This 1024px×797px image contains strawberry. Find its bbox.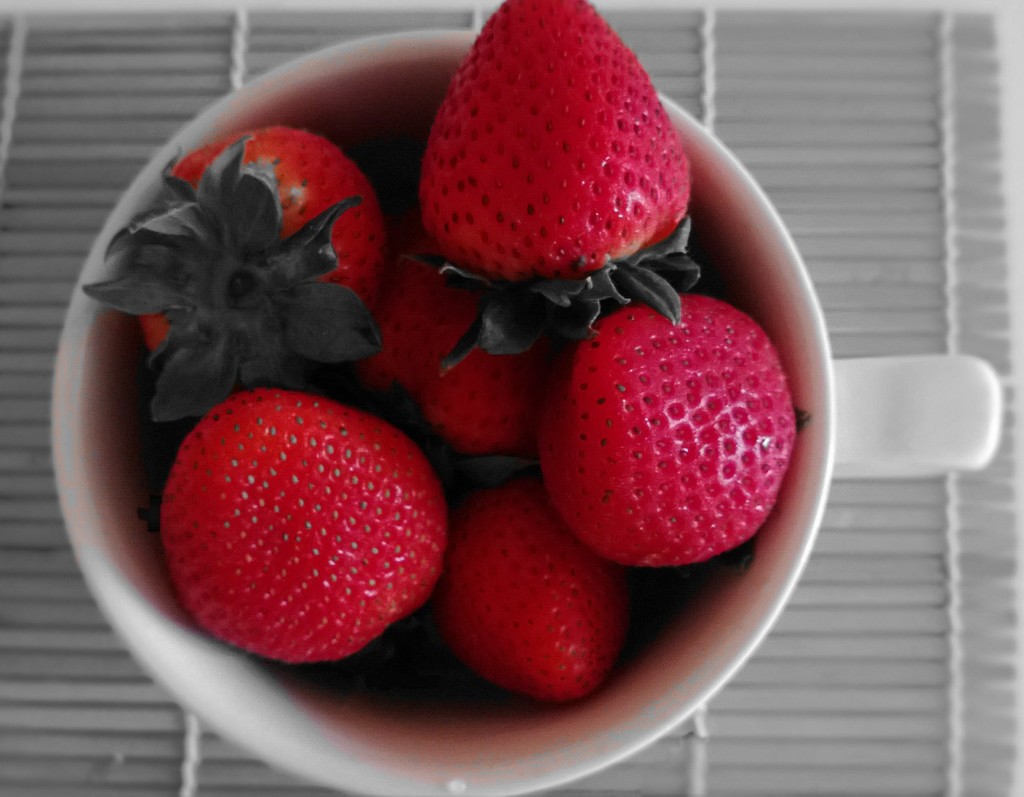
<bbox>88, 122, 382, 431</bbox>.
